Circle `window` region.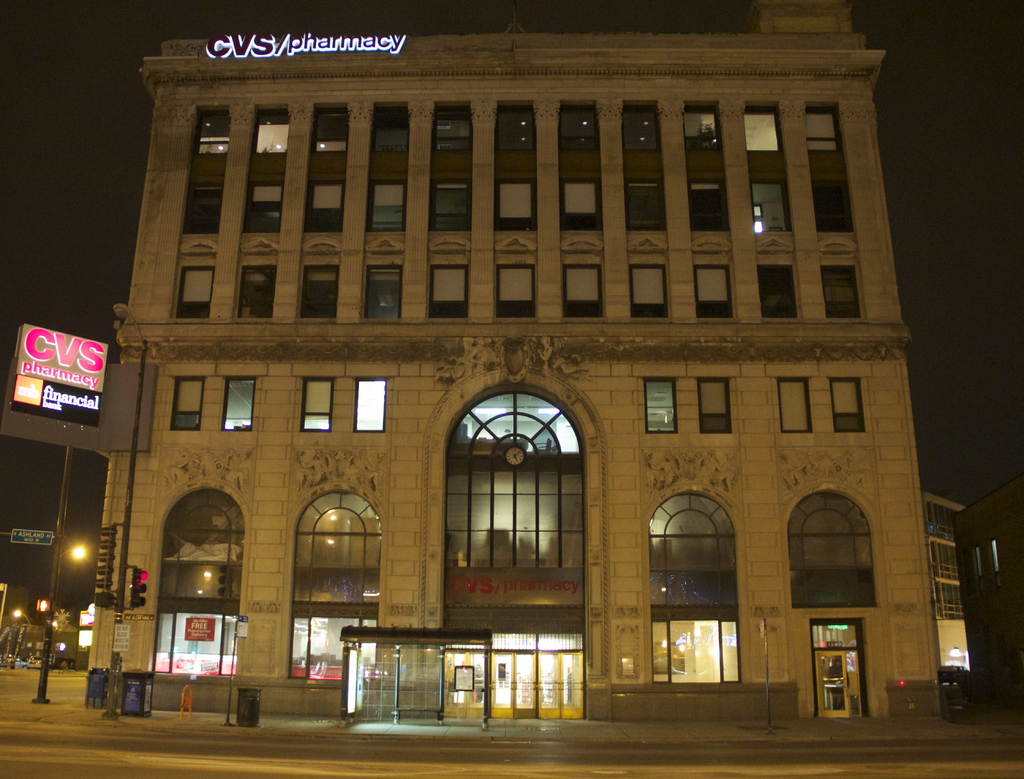
Region: region(686, 96, 730, 237).
